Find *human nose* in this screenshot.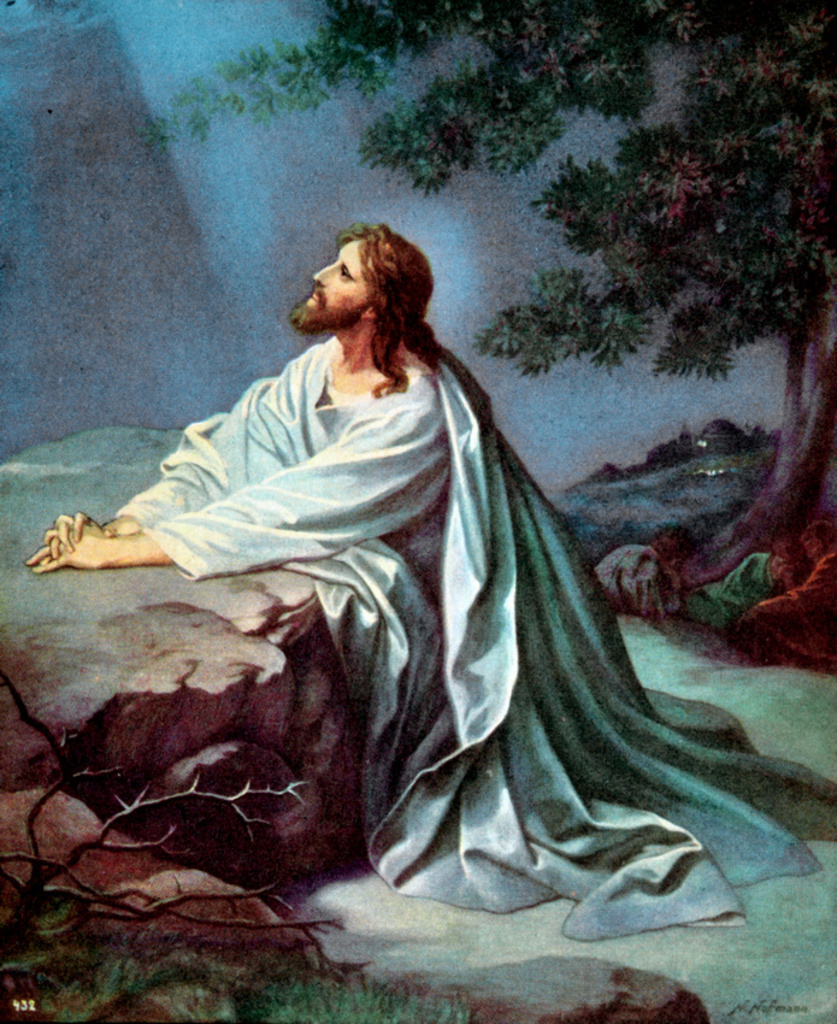
The bounding box for *human nose* is 316, 269, 334, 286.
